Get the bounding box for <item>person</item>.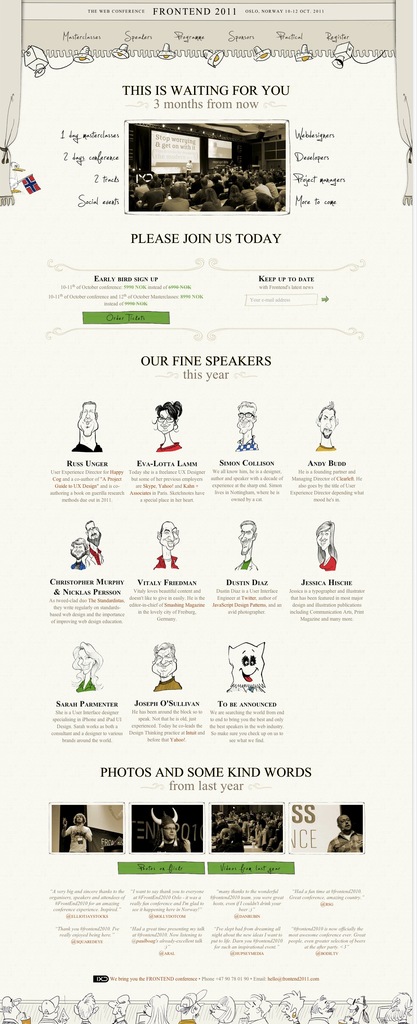
108 992 133 1023.
